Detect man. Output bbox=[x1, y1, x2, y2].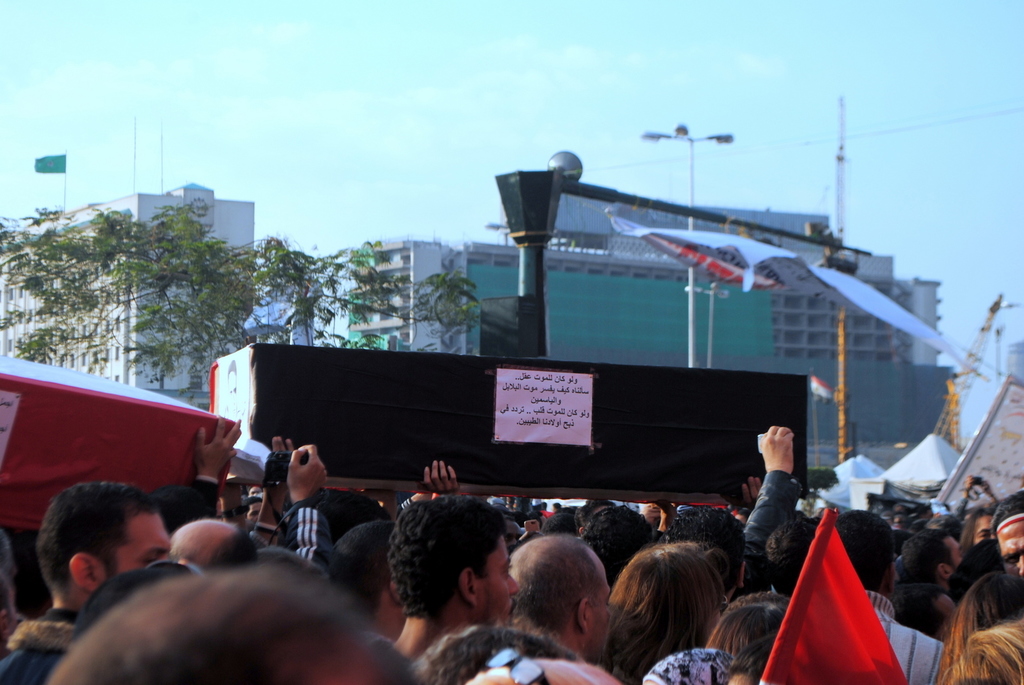
bbox=[0, 481, 175, 684].
